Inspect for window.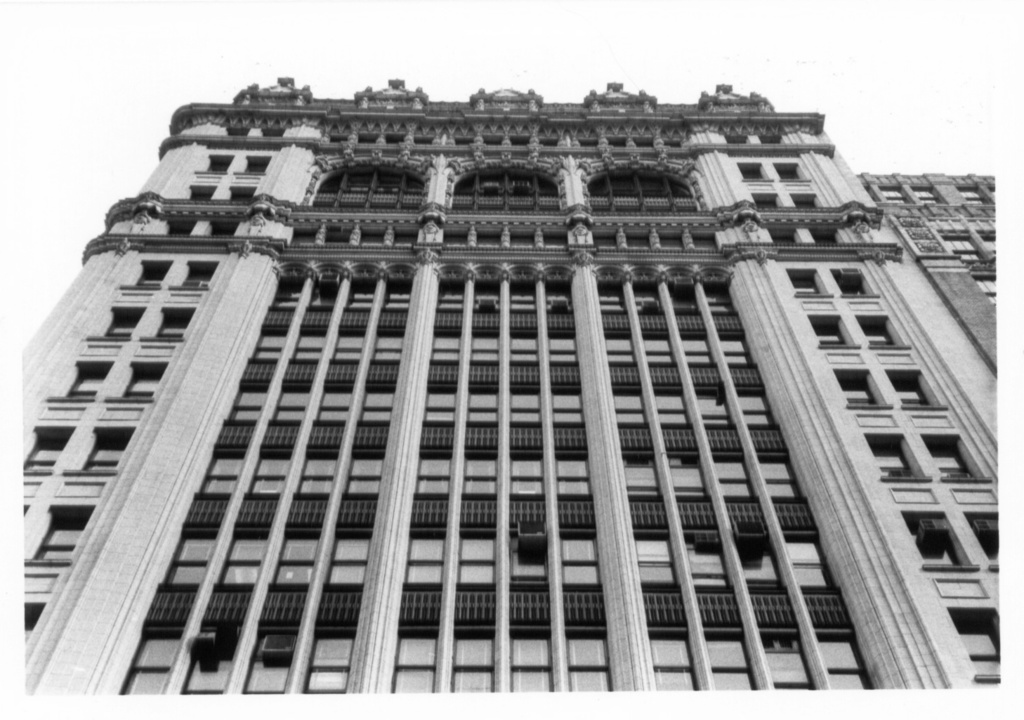
Inspection: select_region(774, 165, 800, 184).
